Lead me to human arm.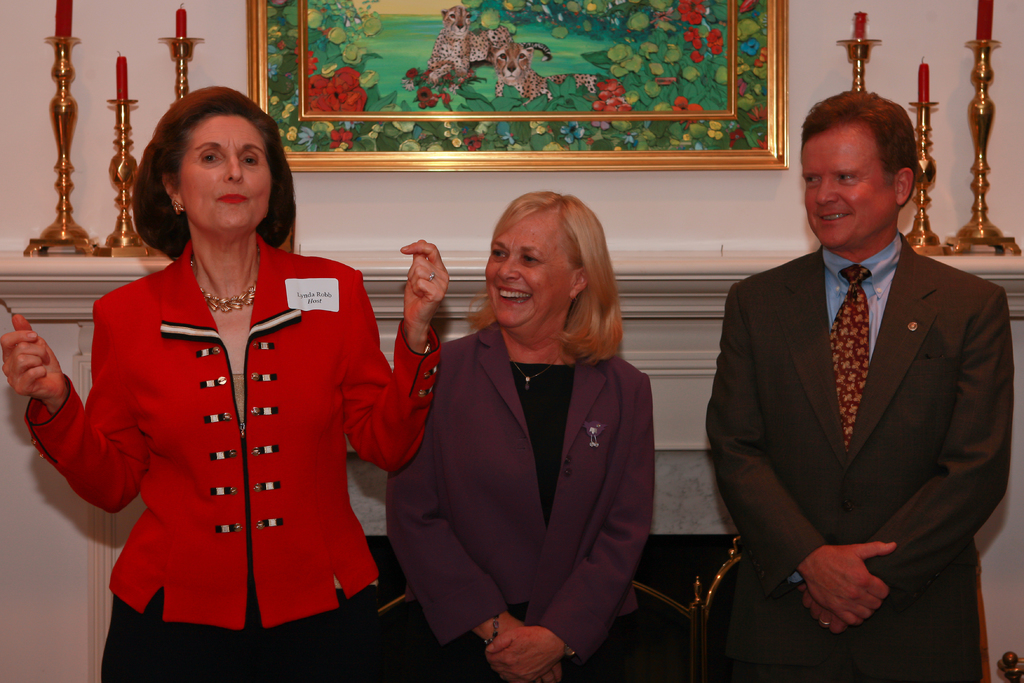
Lead to rect(703, 283, 887, 637).
